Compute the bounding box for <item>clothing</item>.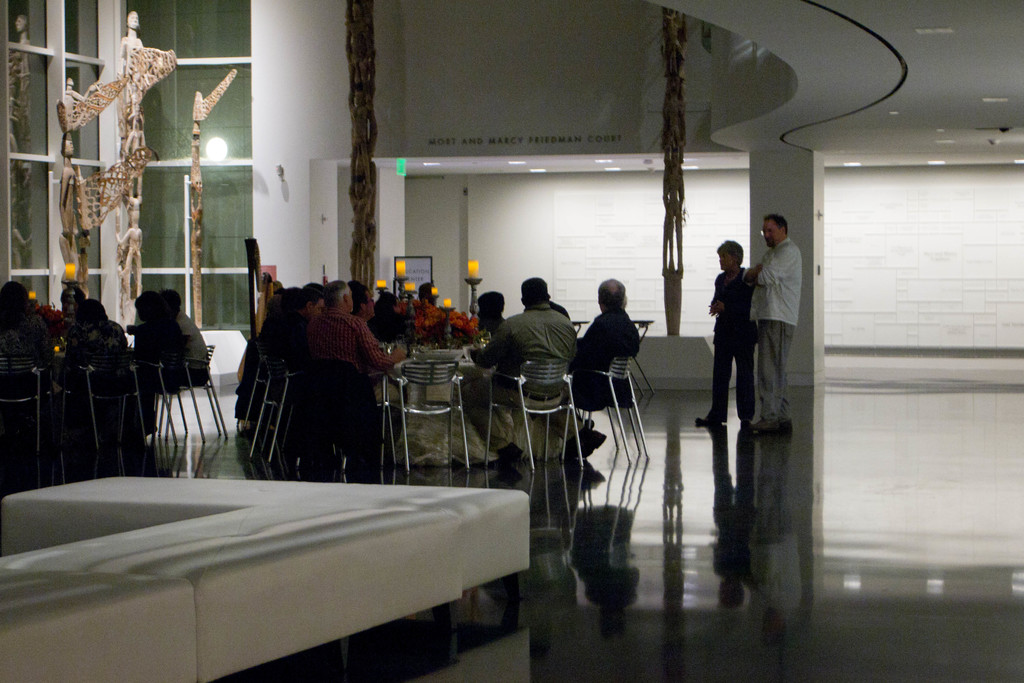
rect(142, 318, 221, 414).
